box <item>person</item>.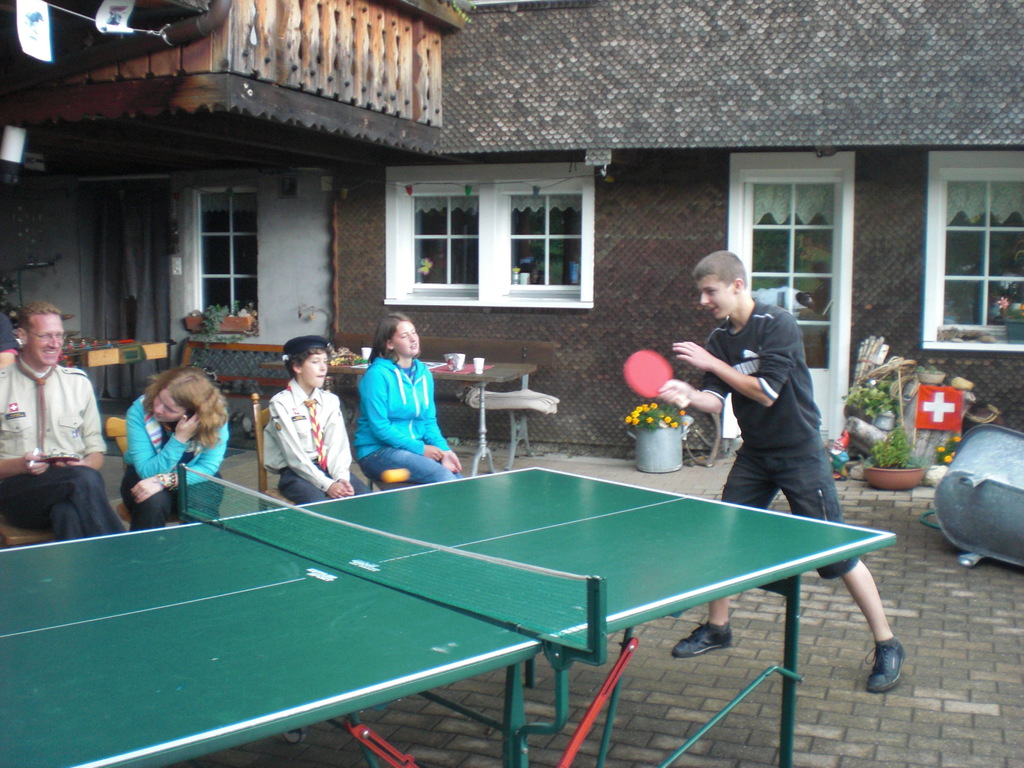
rect(120, 364, 232, 532).
